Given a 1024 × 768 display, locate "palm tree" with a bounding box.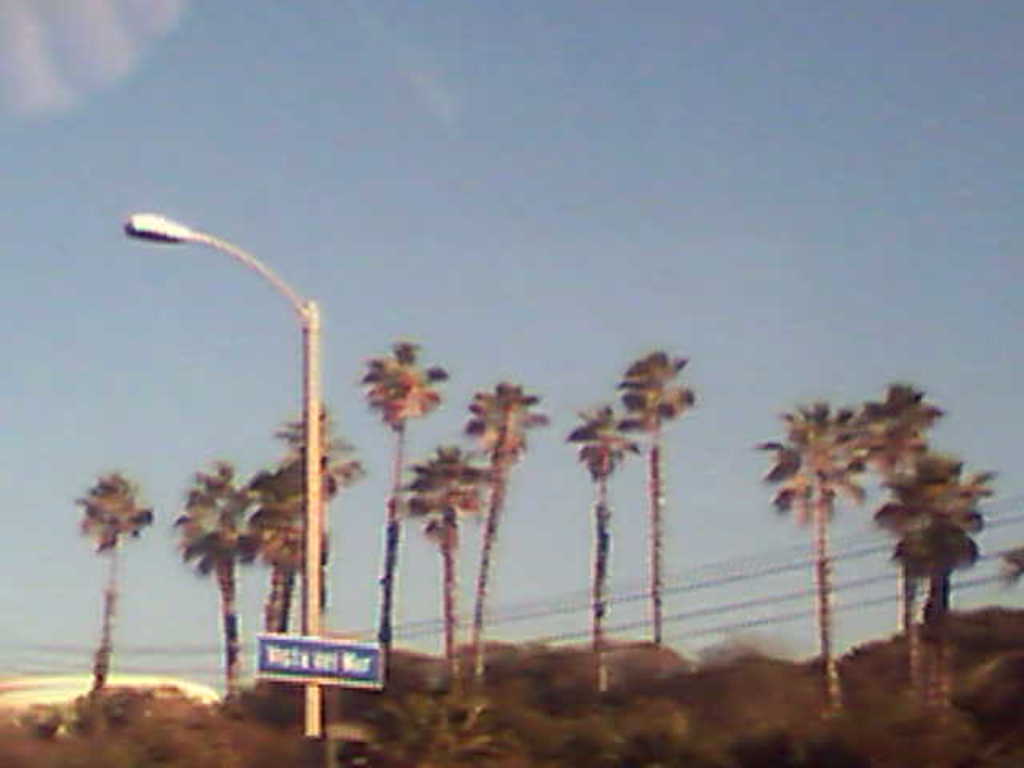
Located: bbox=(552, 395, 629, 680).
